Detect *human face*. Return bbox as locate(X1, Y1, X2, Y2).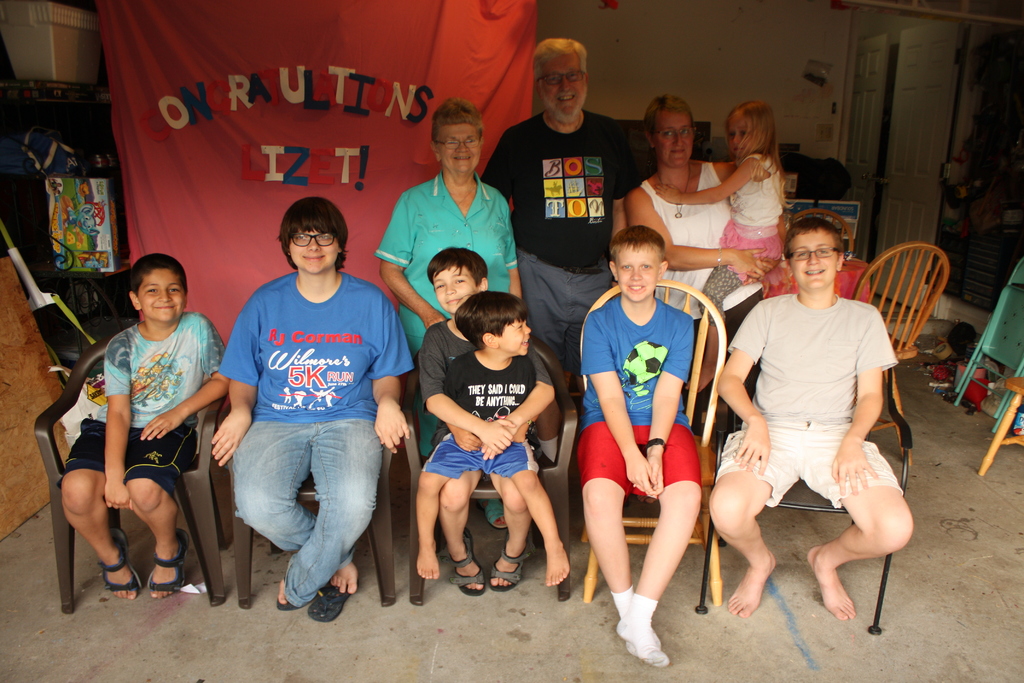
locate(652, 104, 695, 165).
